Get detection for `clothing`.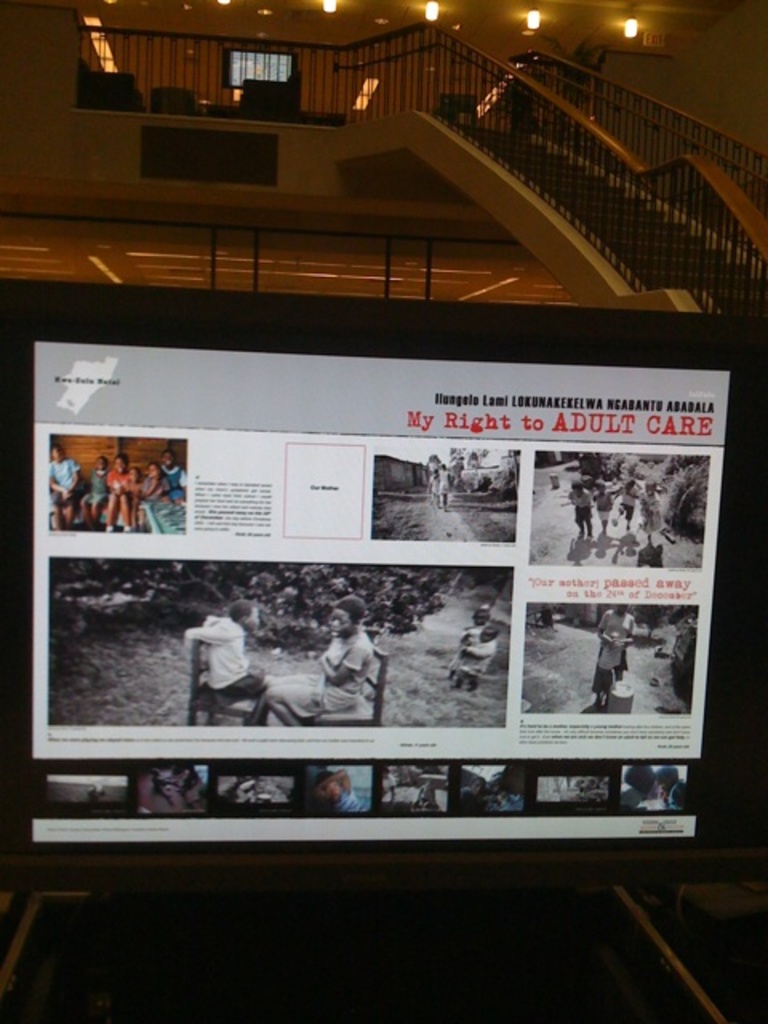
Detection: <region>171, 611, 264, 717</region>.
